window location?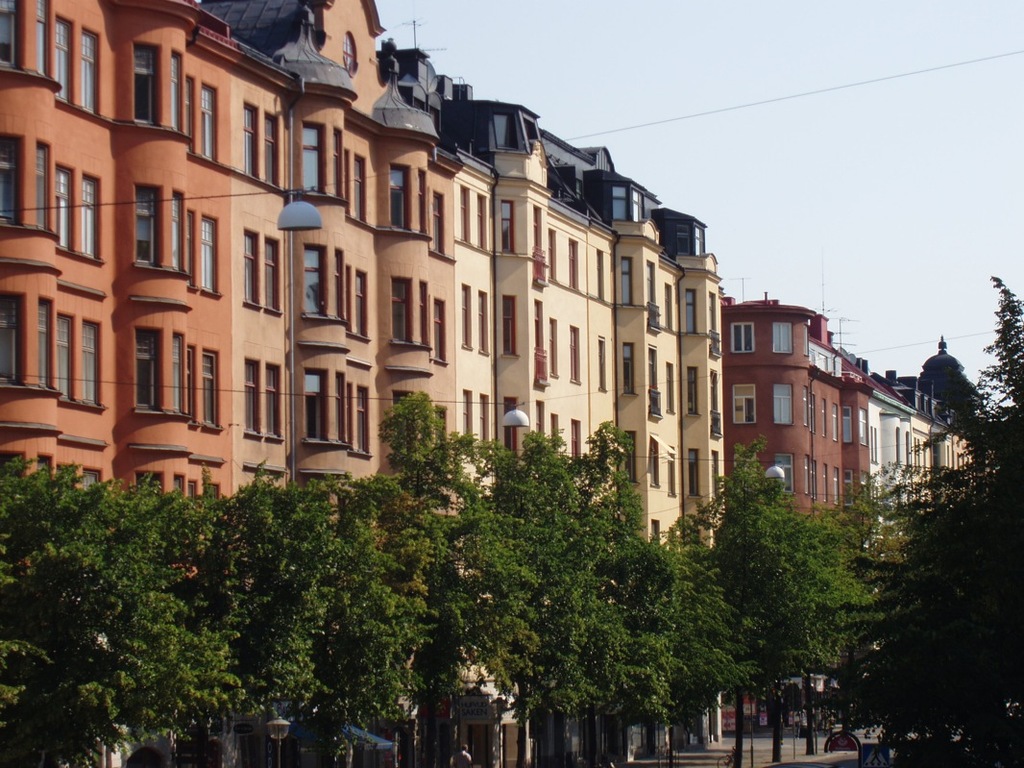
[x1=502, y1=296, x2=514, y2=357]
